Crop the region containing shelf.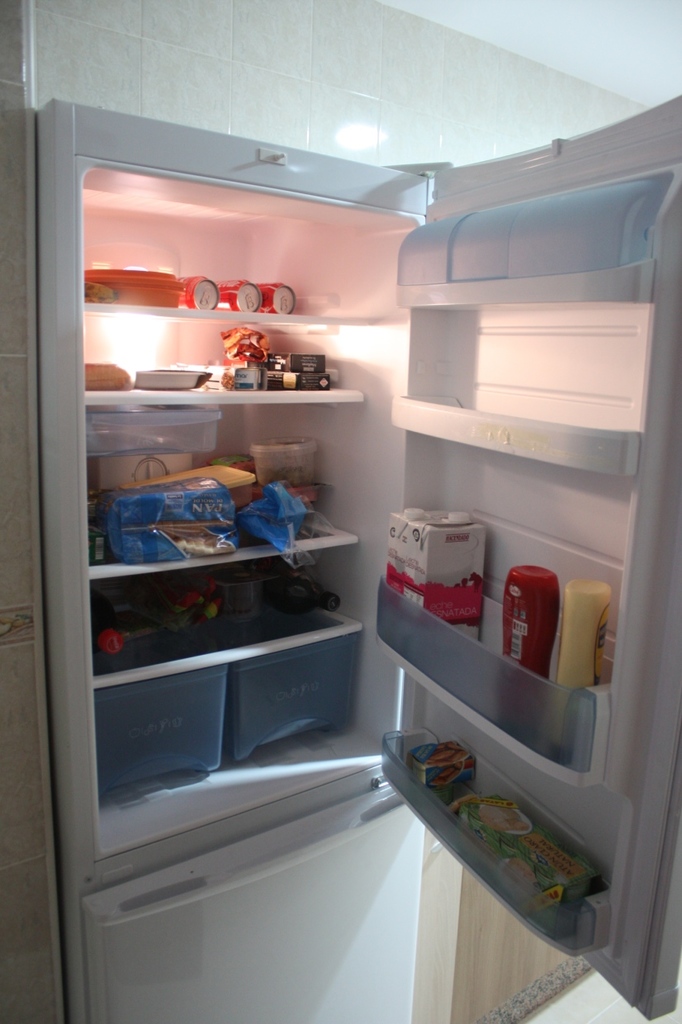
Crop region: (left=83, top=612, right=382, bottom=799).
